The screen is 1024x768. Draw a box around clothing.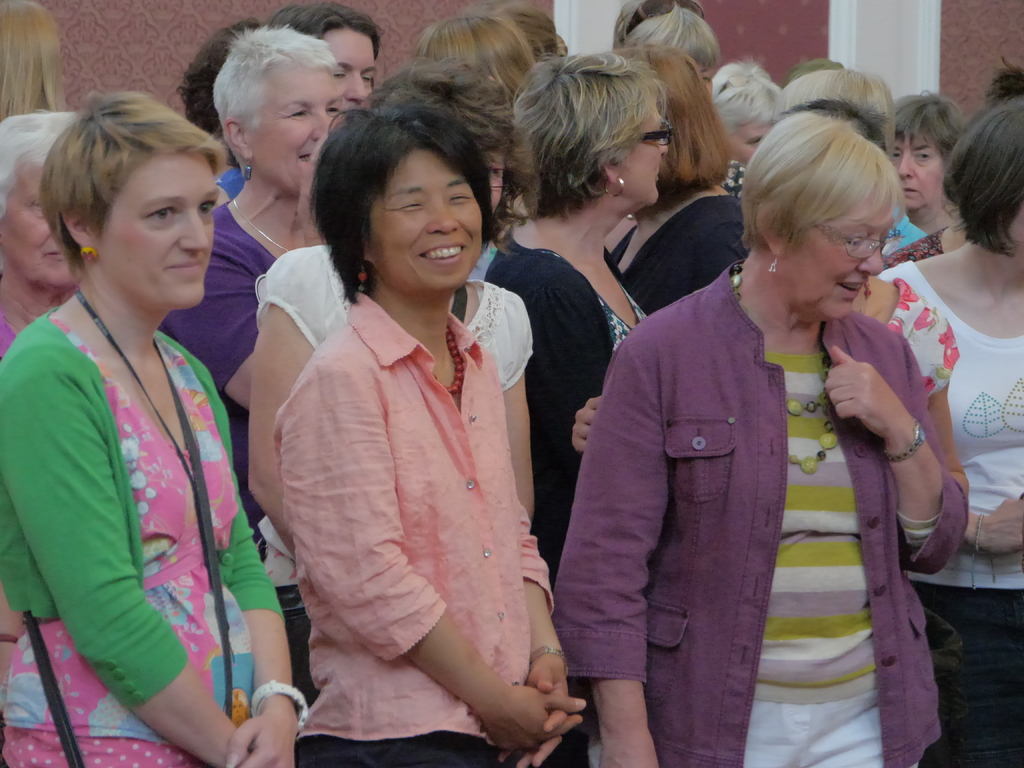
x1=266, y1=263, x2=570, y2=725.
